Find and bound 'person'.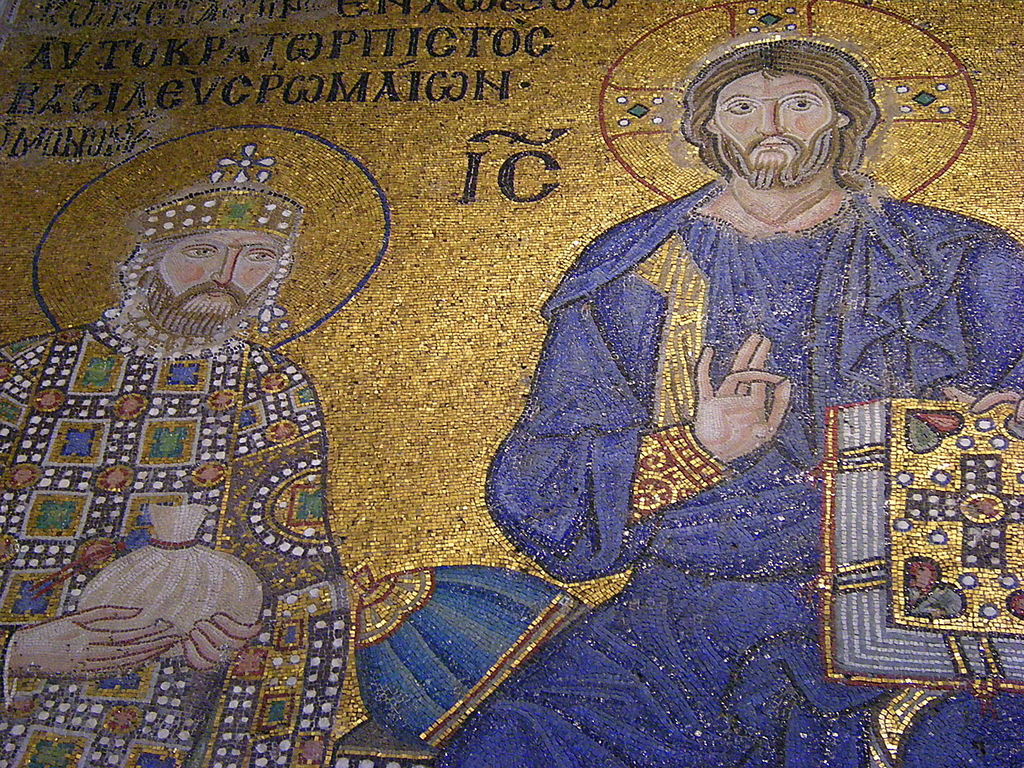
Bound: (0,144,355,767).
